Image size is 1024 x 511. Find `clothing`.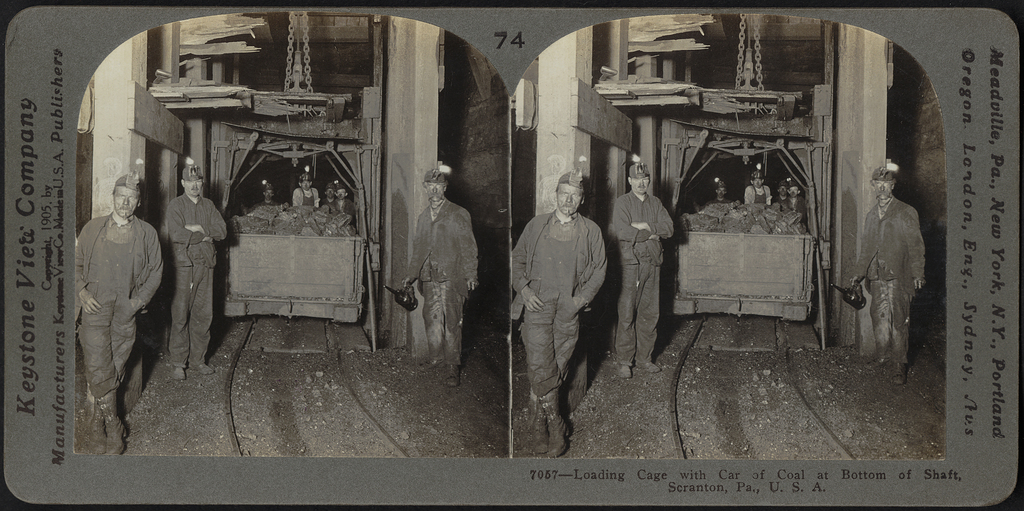
403:199:479:369.
